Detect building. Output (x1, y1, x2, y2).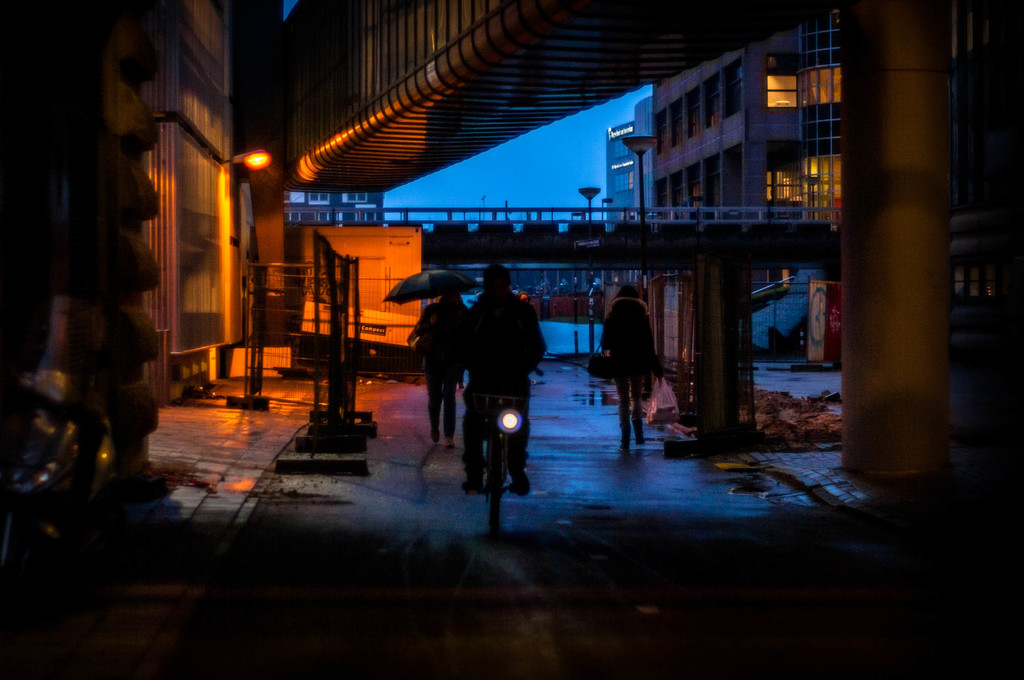
(602, 97, 657, 298).
